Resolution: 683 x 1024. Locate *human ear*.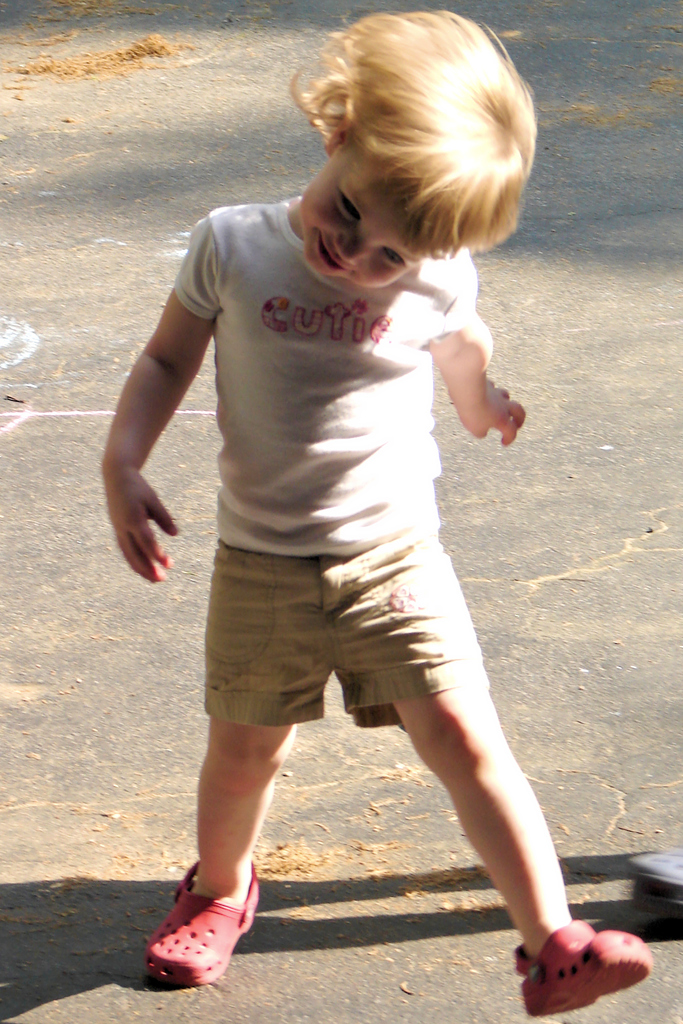
rect(329, 113, 348, 154).
